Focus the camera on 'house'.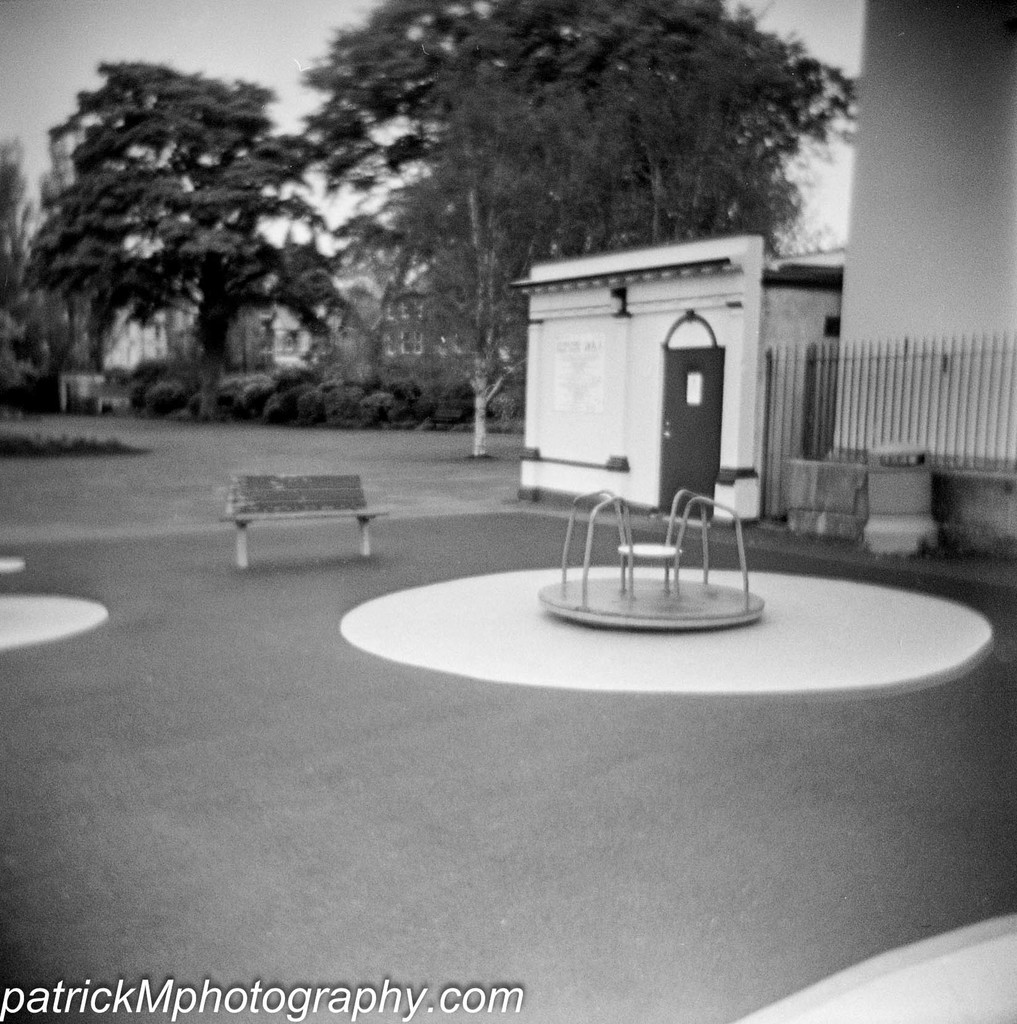
Focus region: left=513, top=234, right=851, bottom=531.
